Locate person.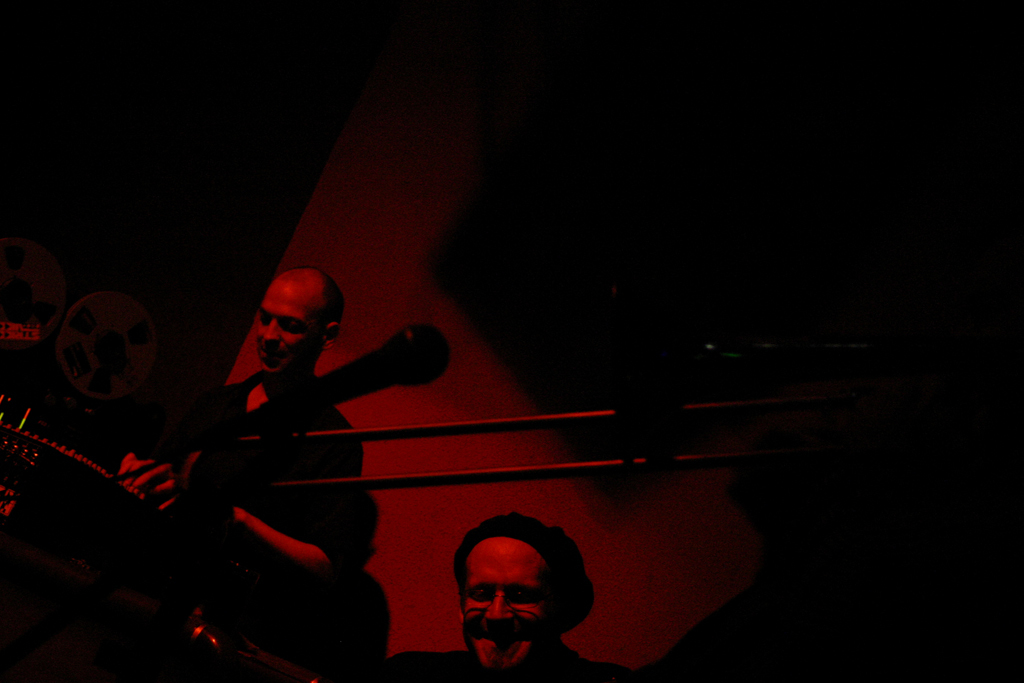
Bounding box: 147, 242, 420, 645.
